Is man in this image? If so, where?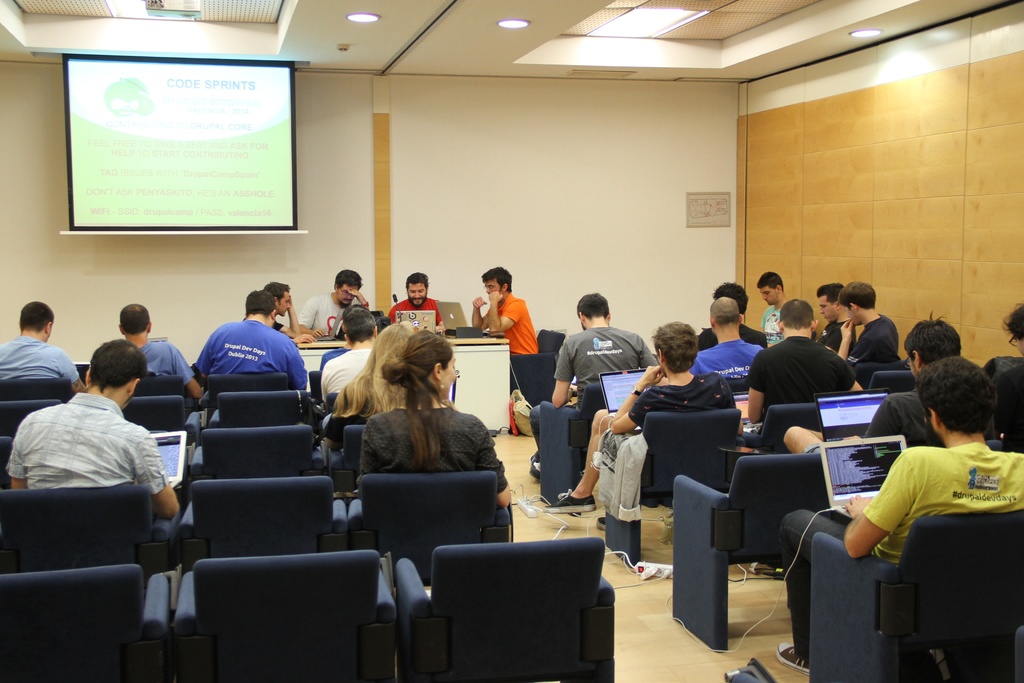
Yes, at <region>388, 272, 445, 335</region>.
